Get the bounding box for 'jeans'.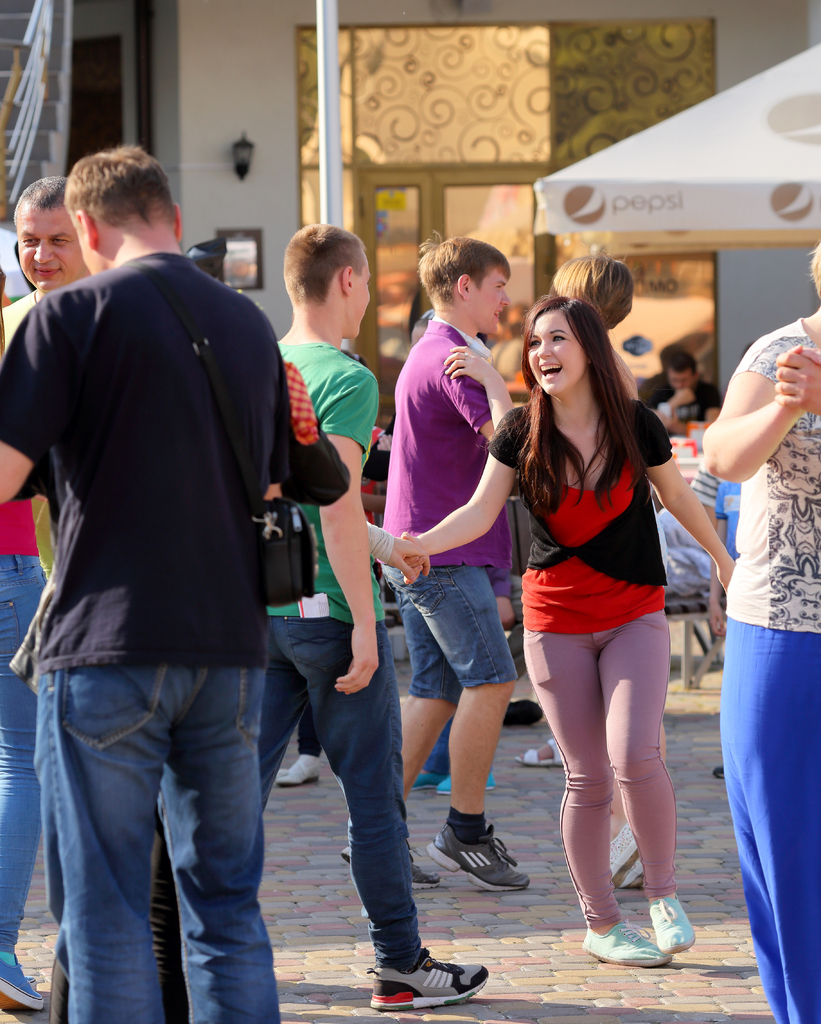
[left=0, top=564, right=49, bottom=958].
